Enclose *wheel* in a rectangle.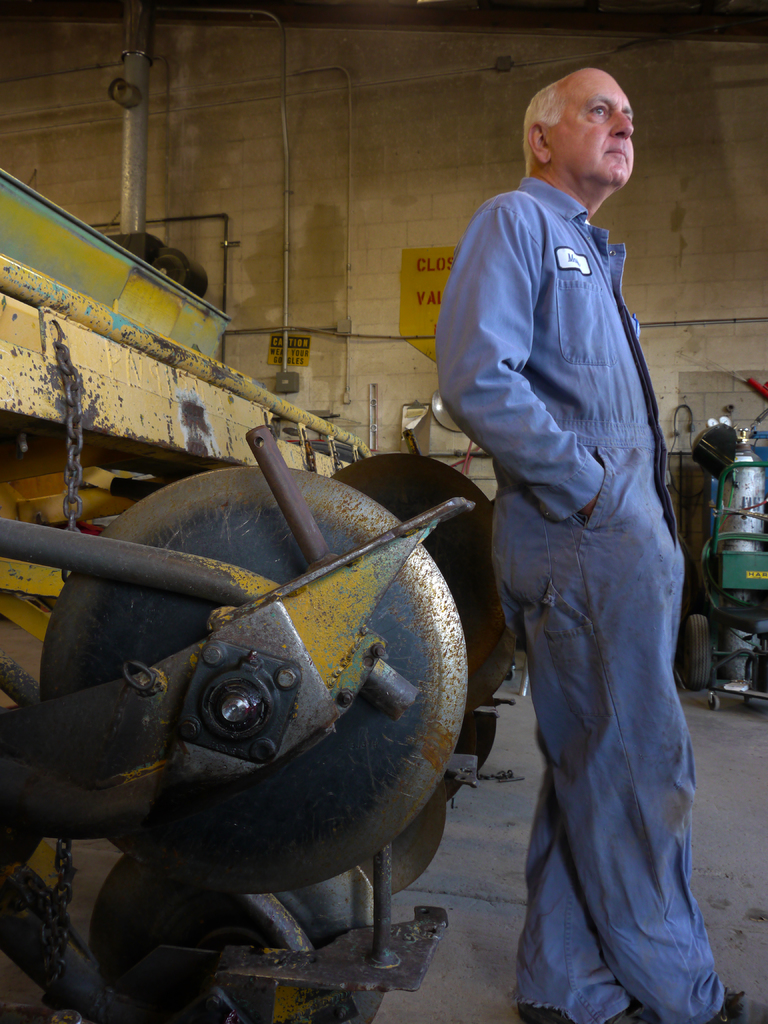
Rect(506, 669, 513, 680).
